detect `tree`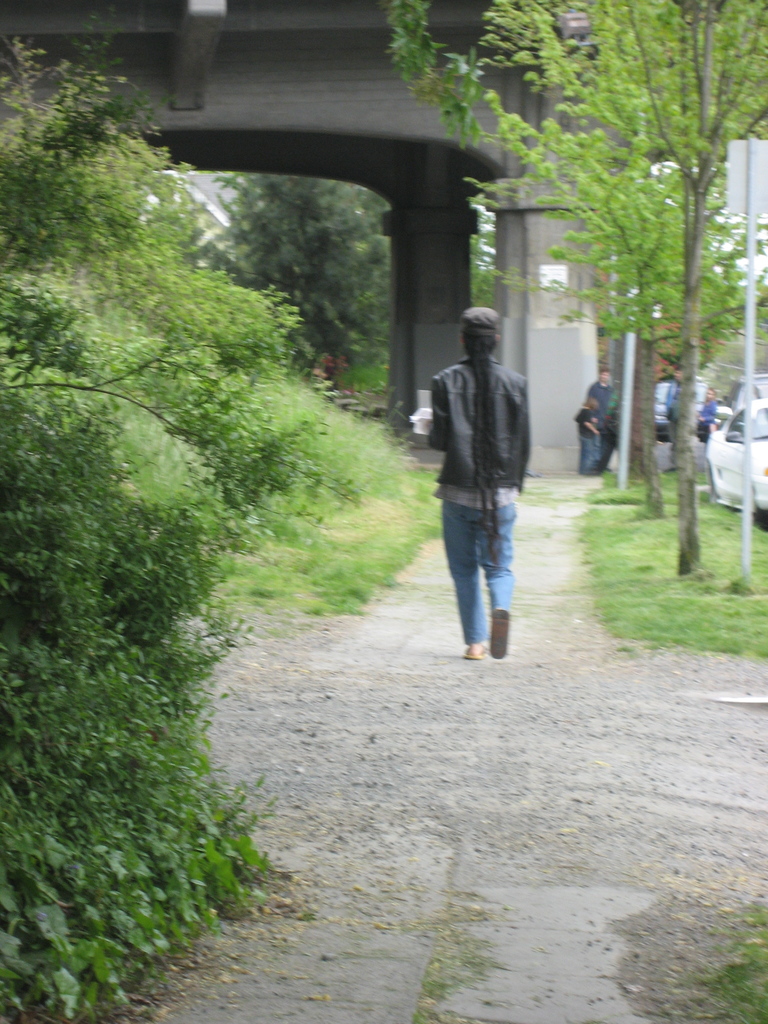
0:10:329:1023
